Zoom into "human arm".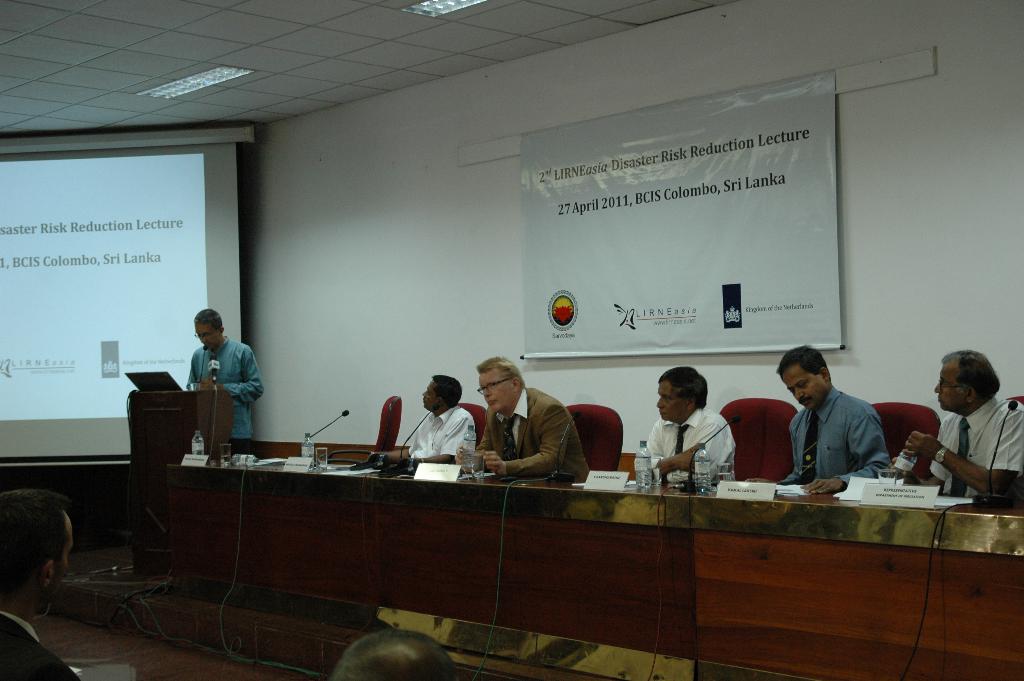
Zoom target: <box>905,420,952,488</box>.
